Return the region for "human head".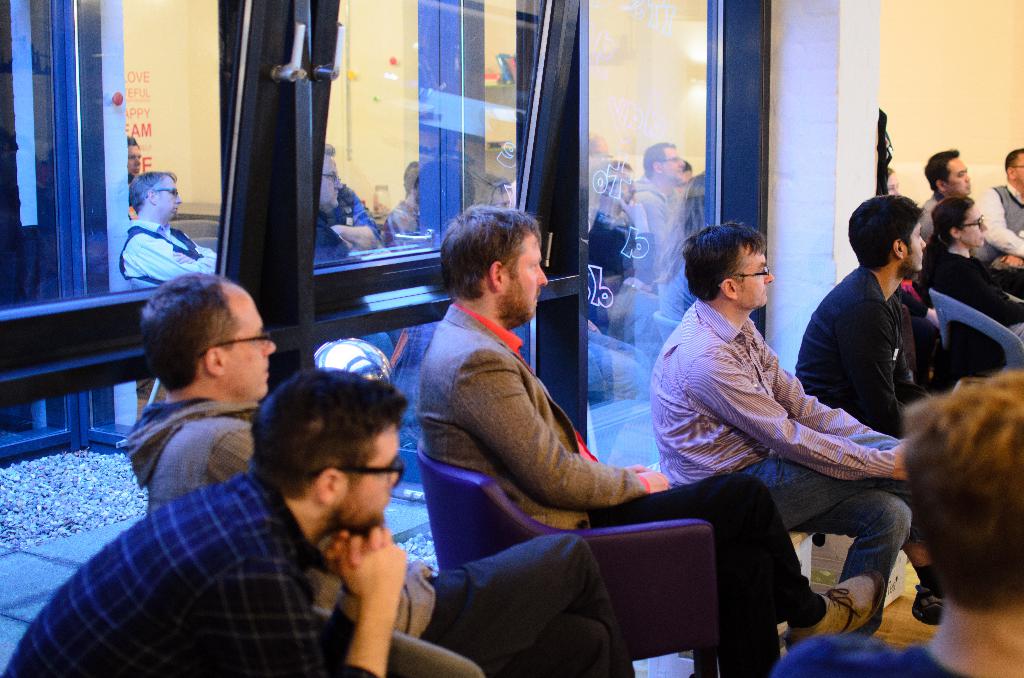
bbox=(126, 168, 184, 220).
